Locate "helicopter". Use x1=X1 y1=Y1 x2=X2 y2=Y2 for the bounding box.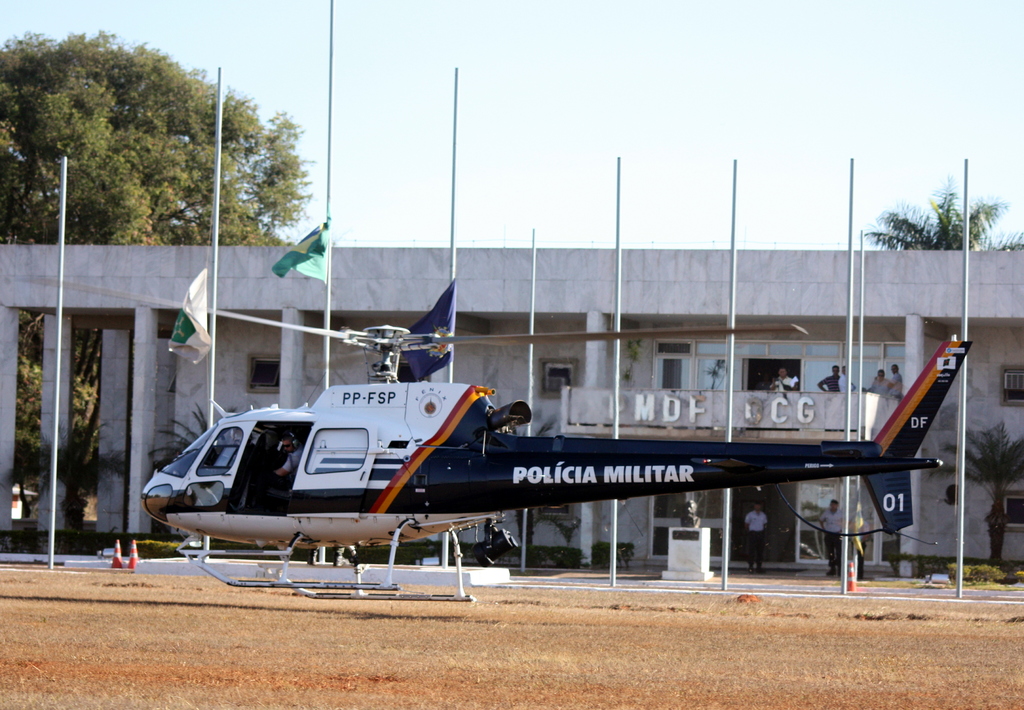
x1=21 y1=276 x2=972 y2=602.
